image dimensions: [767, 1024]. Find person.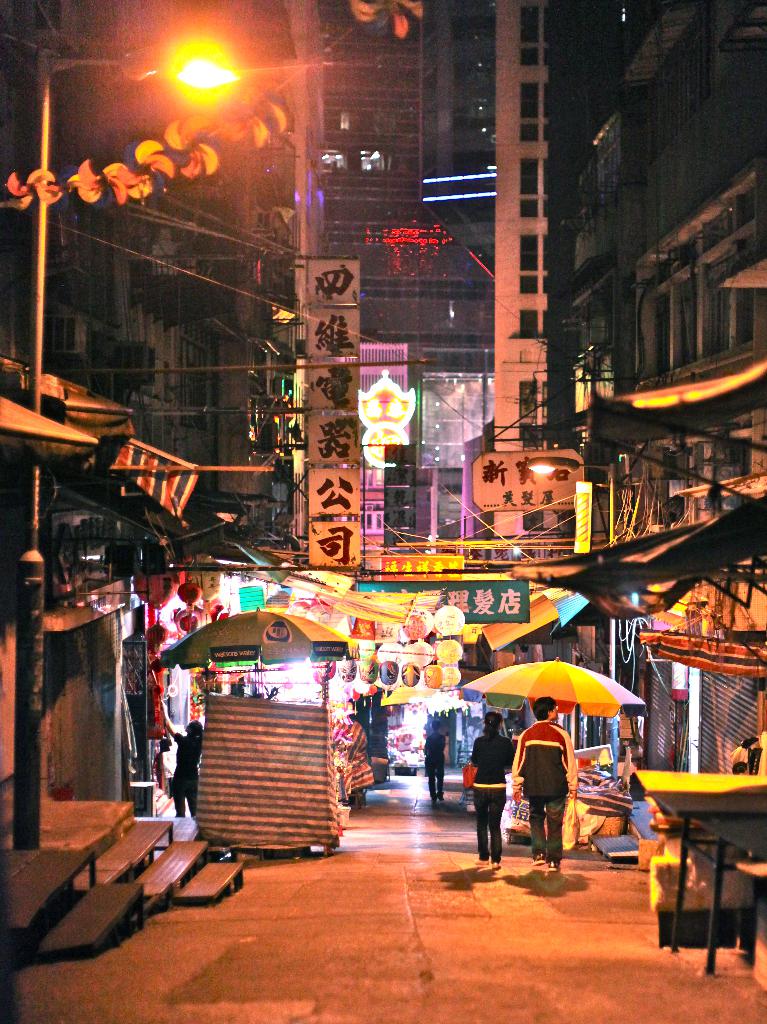
x1=163 y1=705 x2=203 y2=824.
